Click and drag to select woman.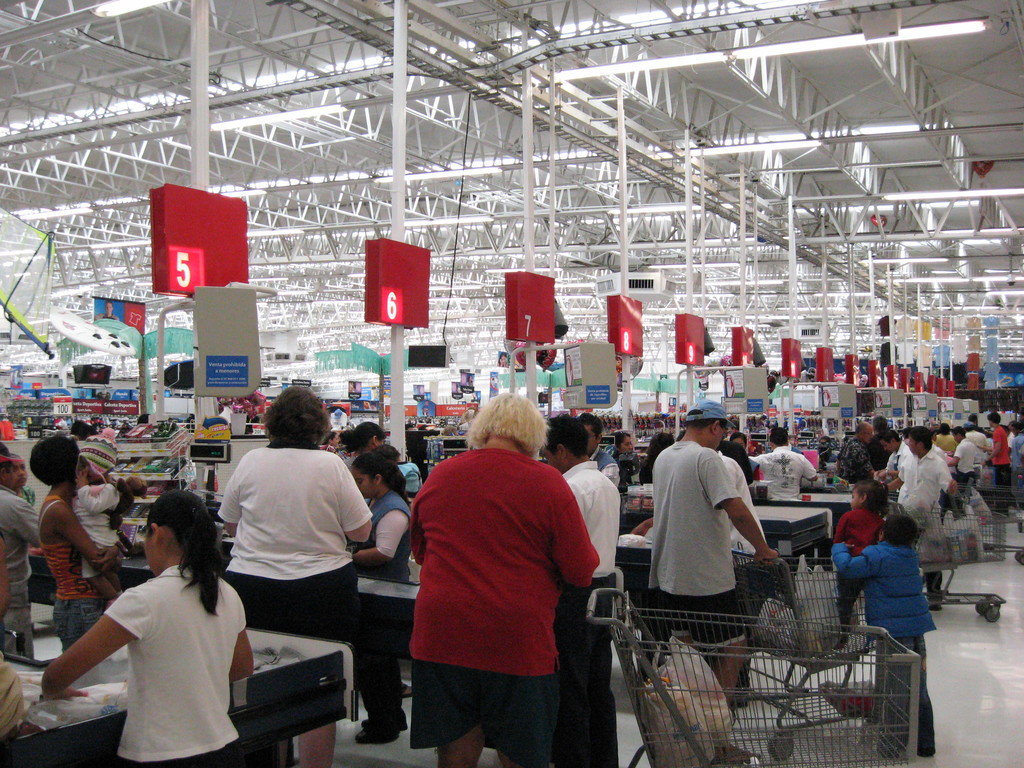
Selection: region(216, 385, 373, 767).
